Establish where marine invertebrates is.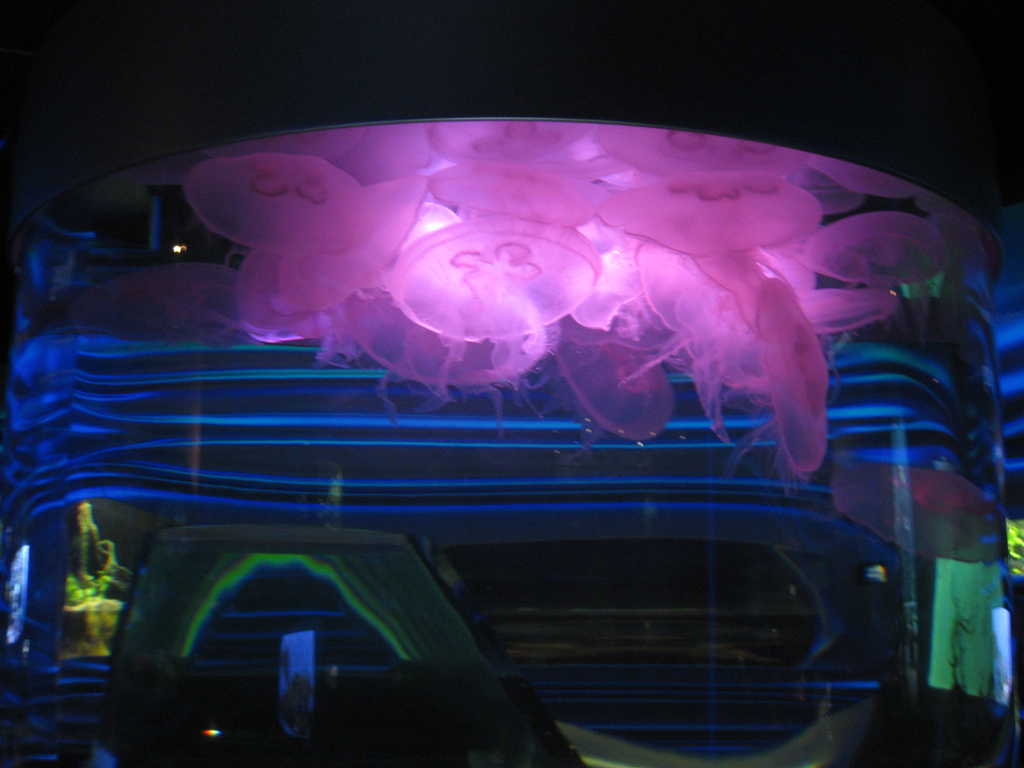
Established at [623,218,756,420].
